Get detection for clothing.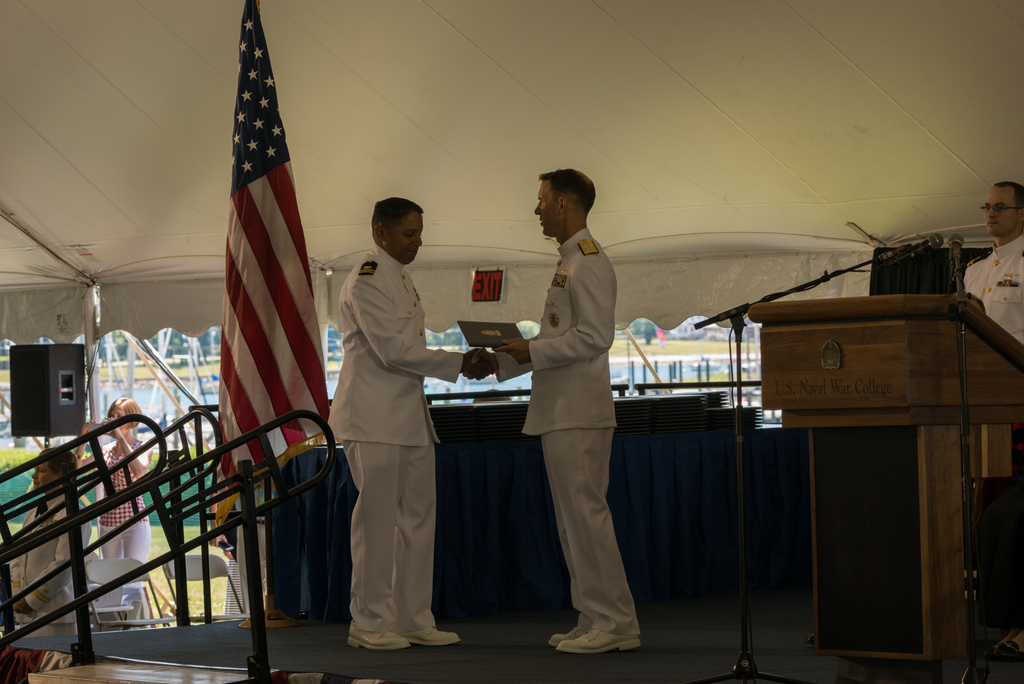
Detection: (left=6, top=499, right=84, bottom=619).
